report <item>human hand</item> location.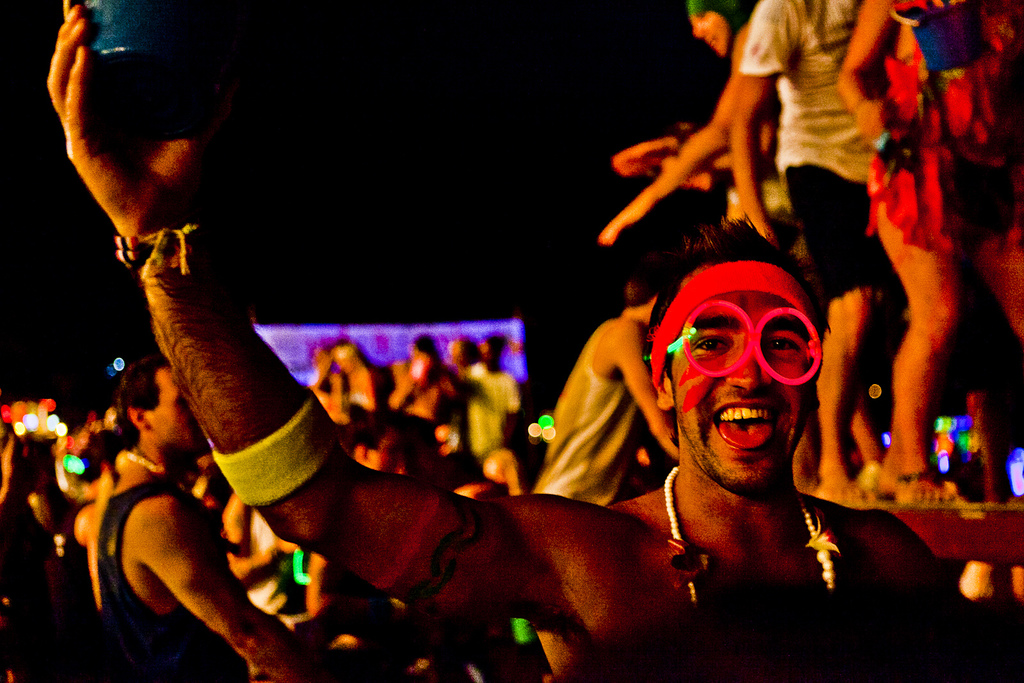
Report: box(859, 93, 885, 137).
